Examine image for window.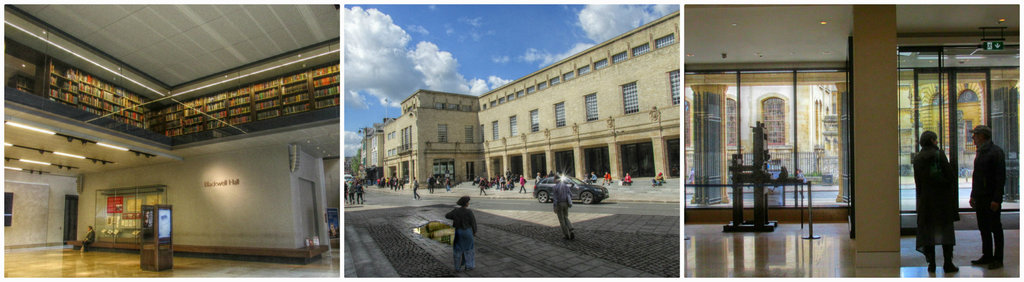
Examination result: 478 124 486 141.
